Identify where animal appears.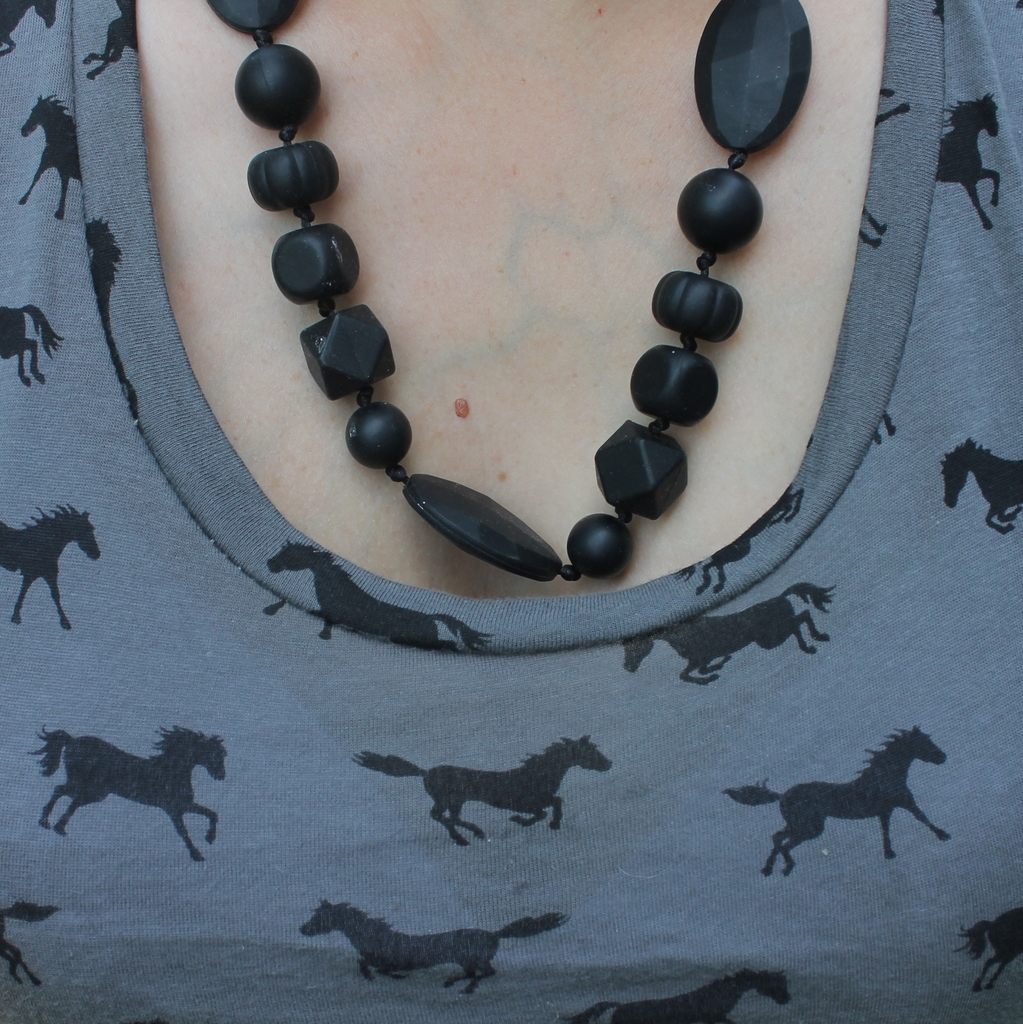
Appears at 0/902/58/984.
